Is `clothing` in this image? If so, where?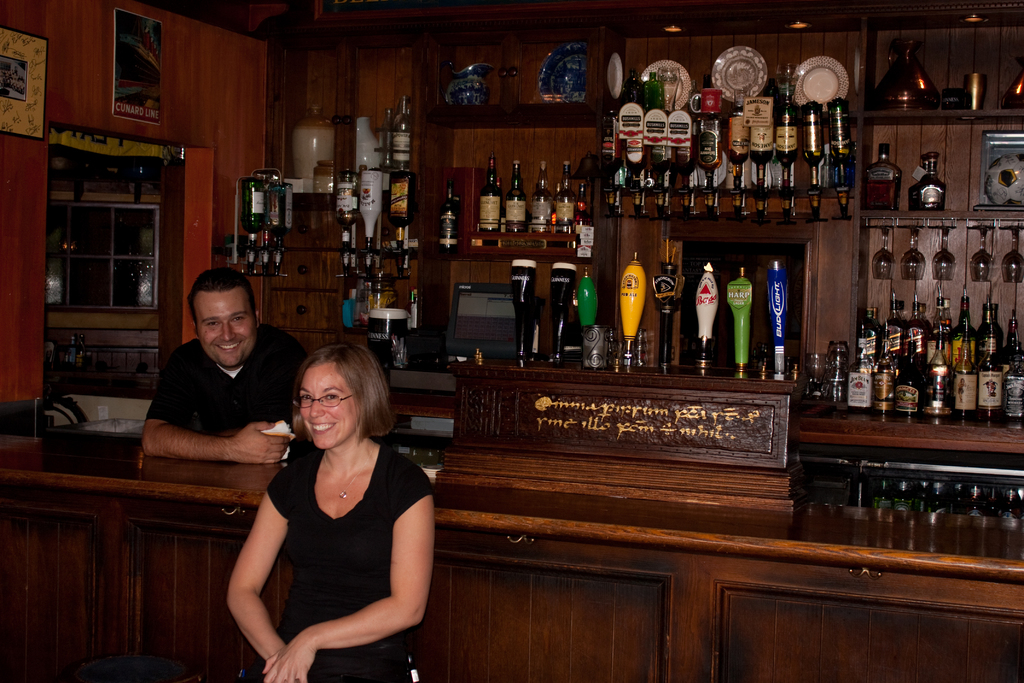
Yes, at 262:440:436:682.
